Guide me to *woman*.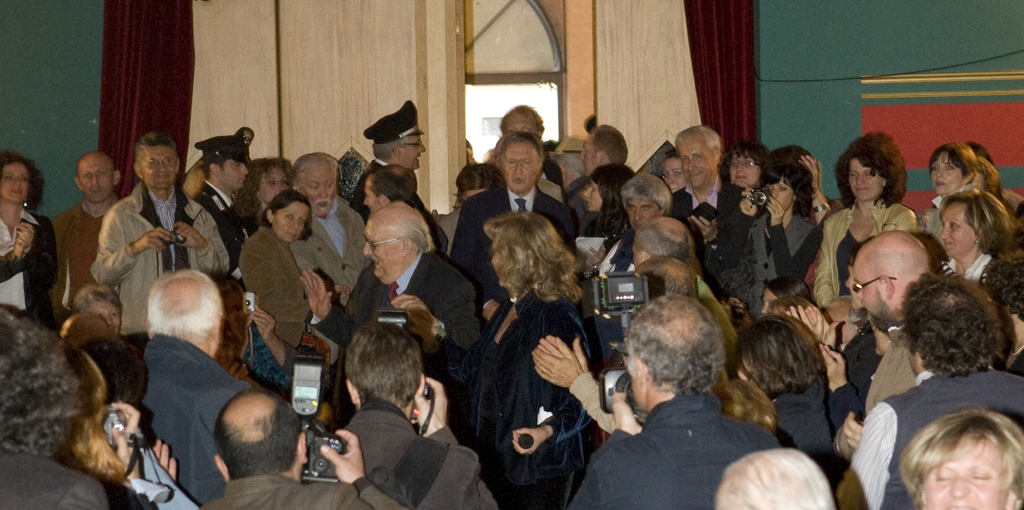
Guidance: pyautogui.locateOnScreen(896, 413, 1023, 509).
